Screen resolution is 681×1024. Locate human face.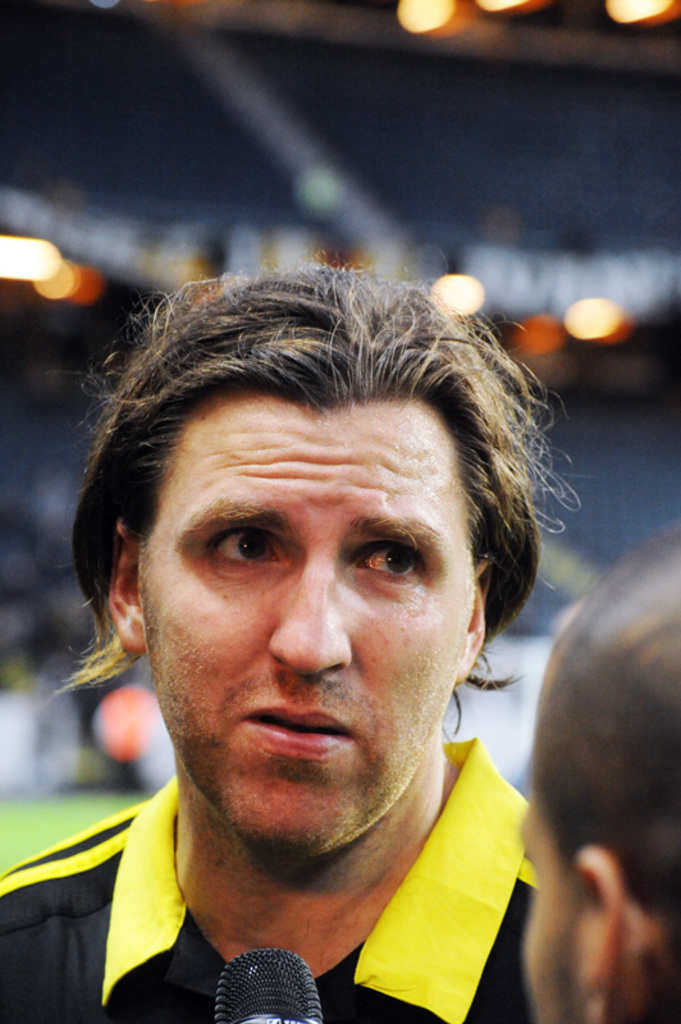
<bbox>141, 410, 458, 845</bbox>.
